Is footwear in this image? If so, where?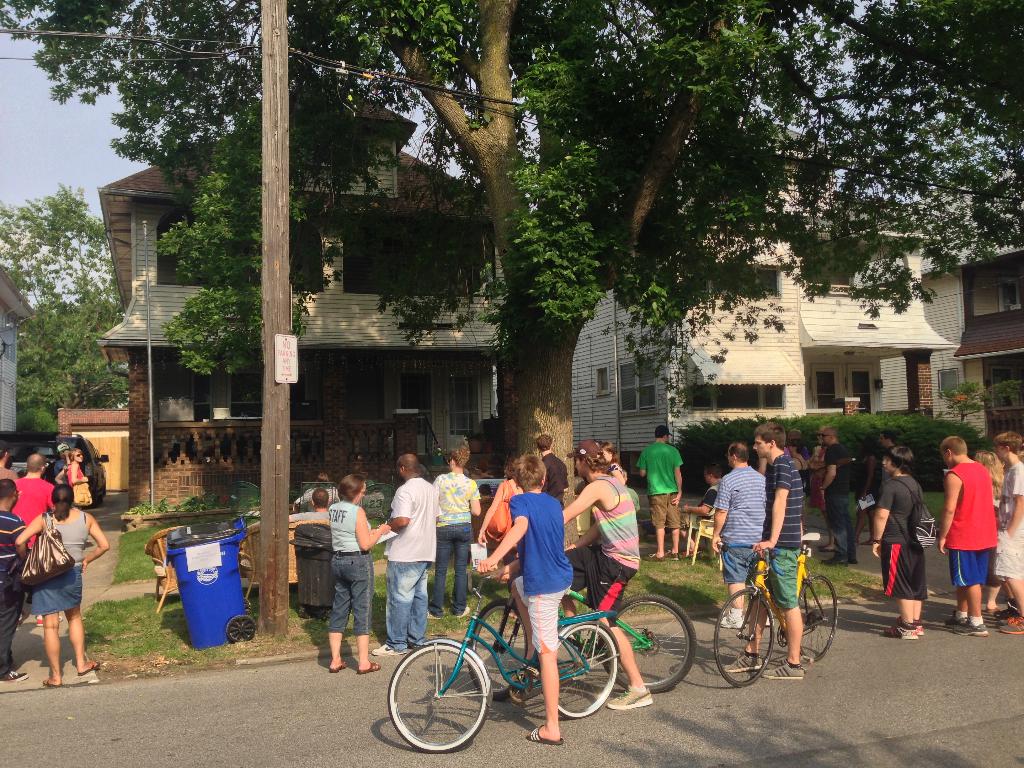
Yes, at {"left": 883, "top": 623, "right": 918, "bottom": 639}.
